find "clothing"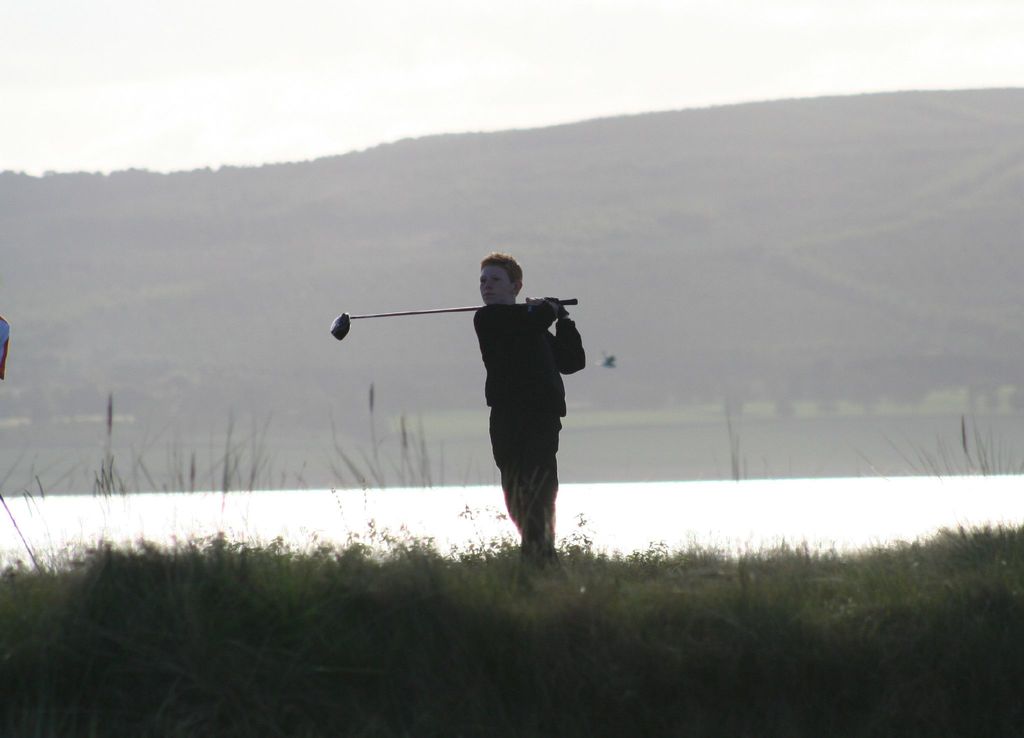
<bbox>477, 300, 592, 583</bbox>
